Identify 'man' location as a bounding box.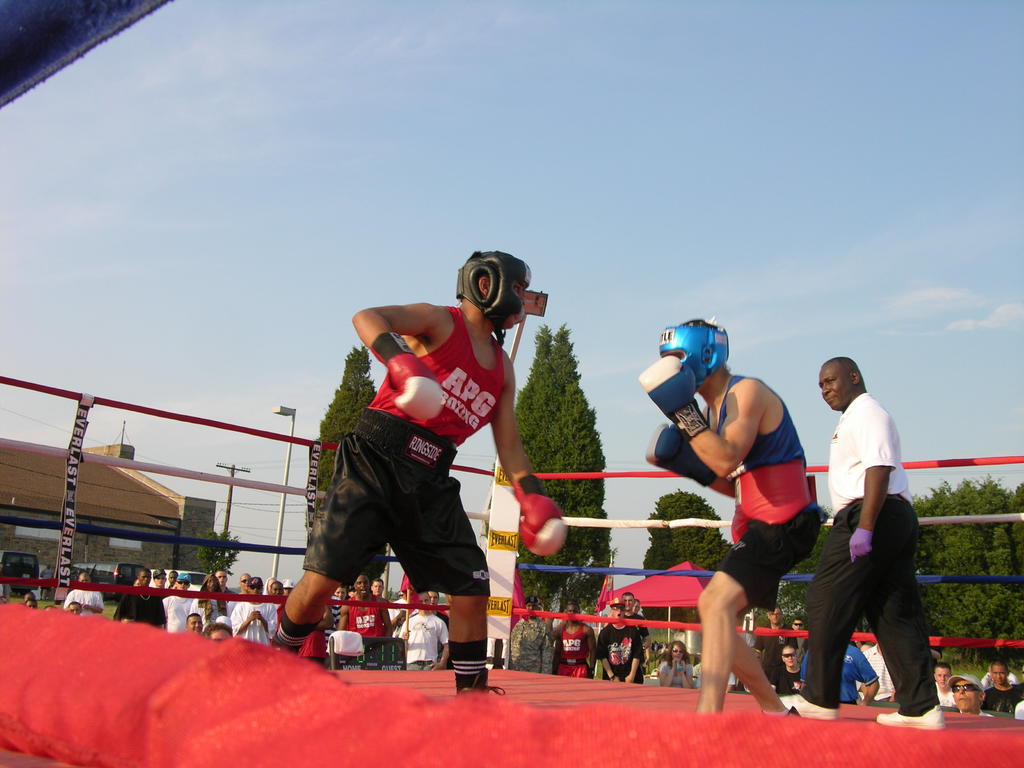
<bbox>810, 347, 931, 728</bbox>.
